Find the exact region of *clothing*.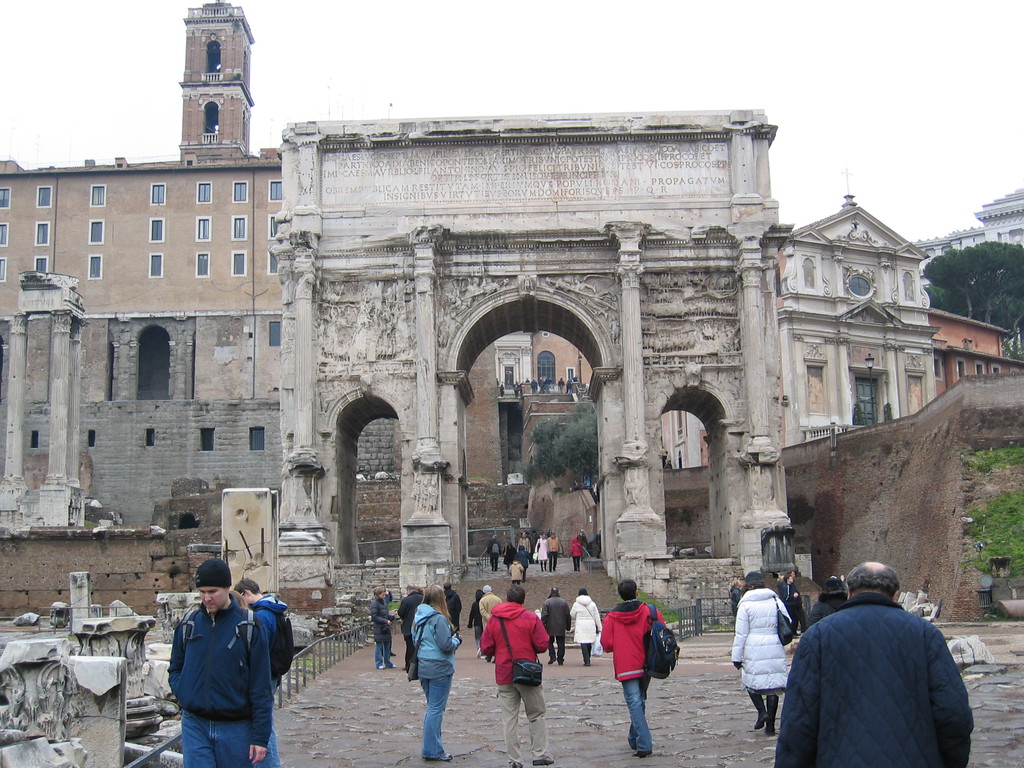
Exact region: [508, 564, 523, 593].
